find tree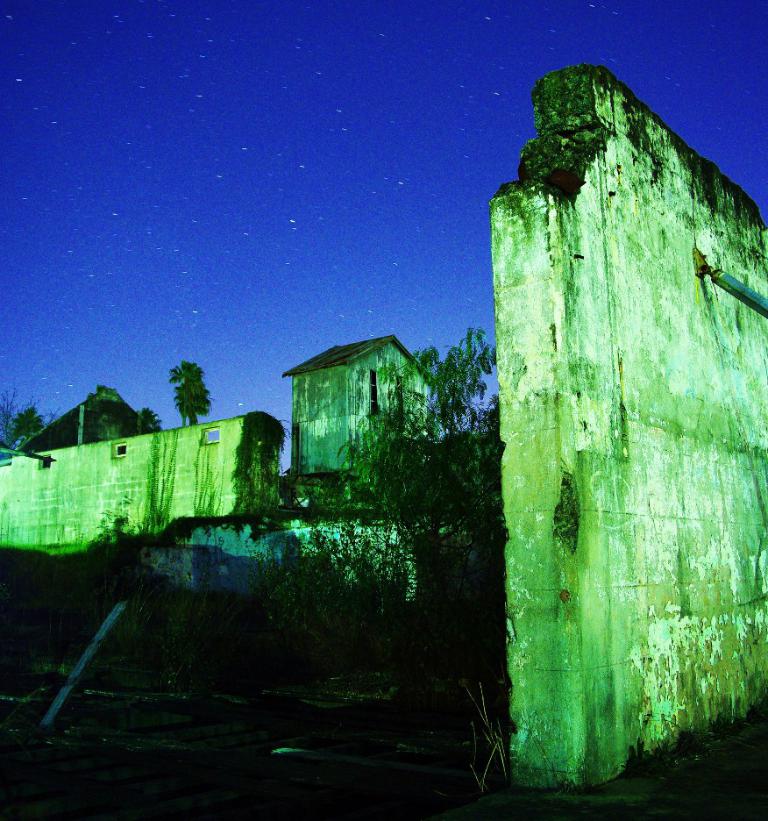
[169, 359, 215, 427]
